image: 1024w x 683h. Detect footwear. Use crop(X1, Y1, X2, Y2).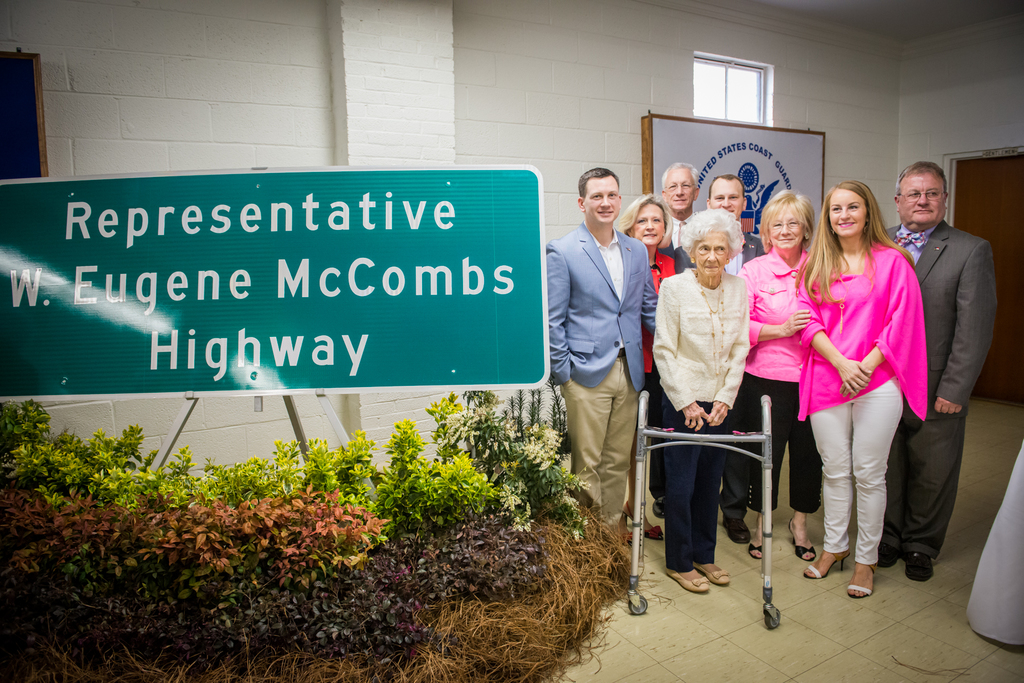
crop(618, 523, 631, 543).
